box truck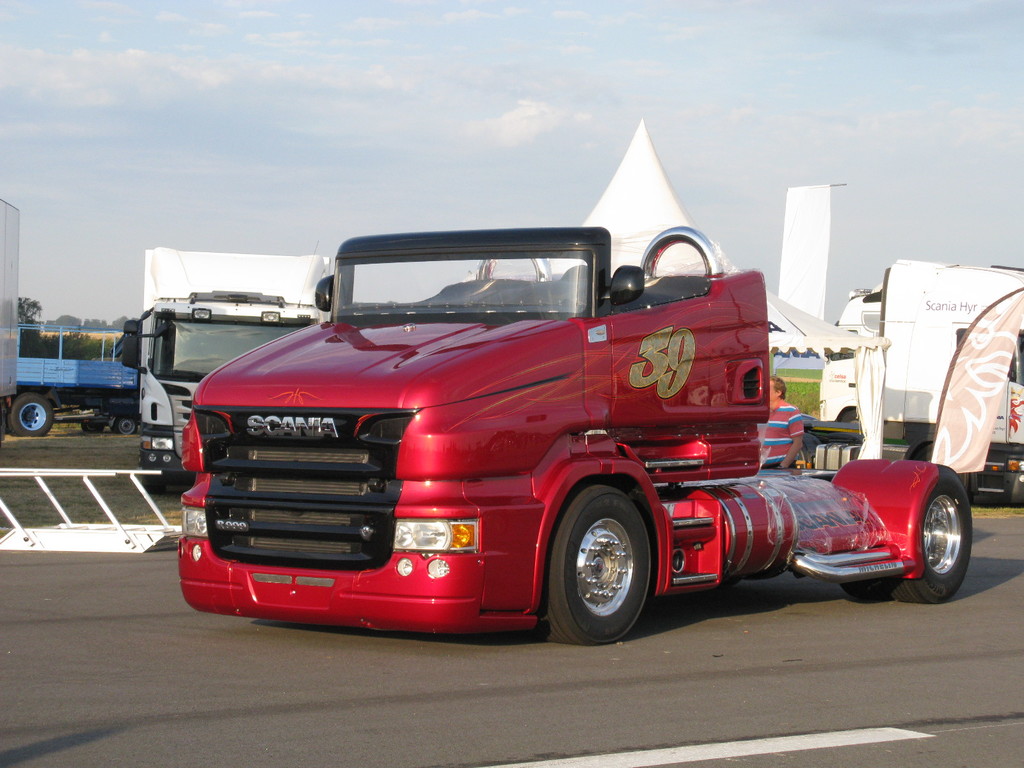
Rect(10, 324, 134, 440)
